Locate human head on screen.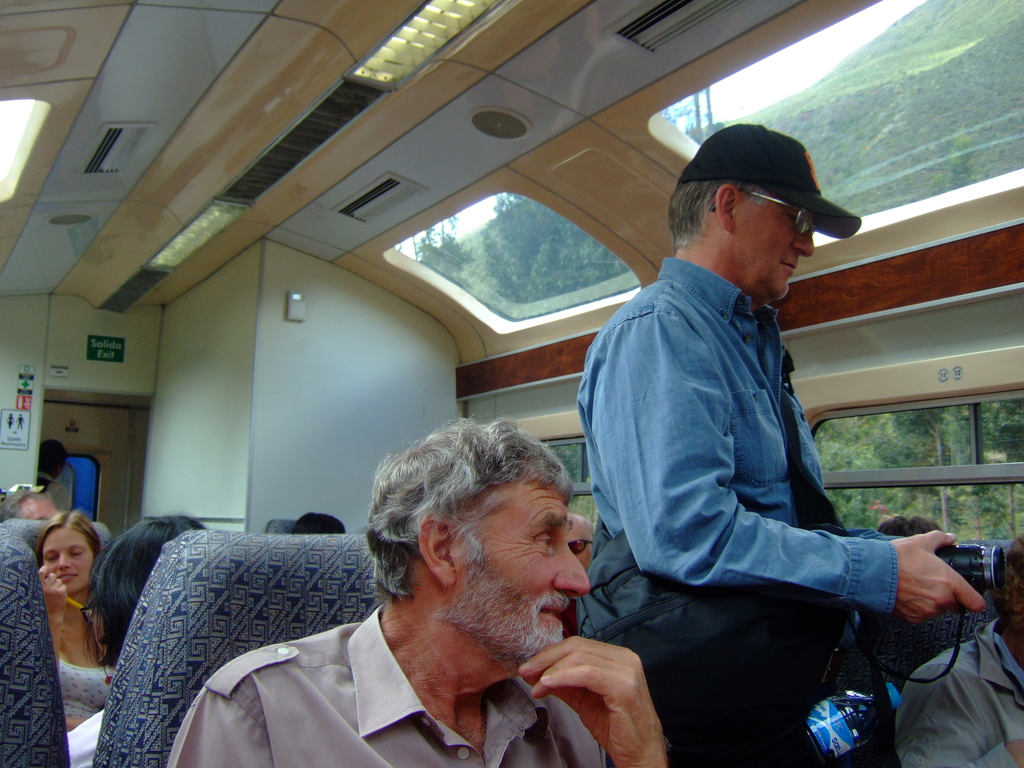
On screen at rect(564, 513, 593, 572).
